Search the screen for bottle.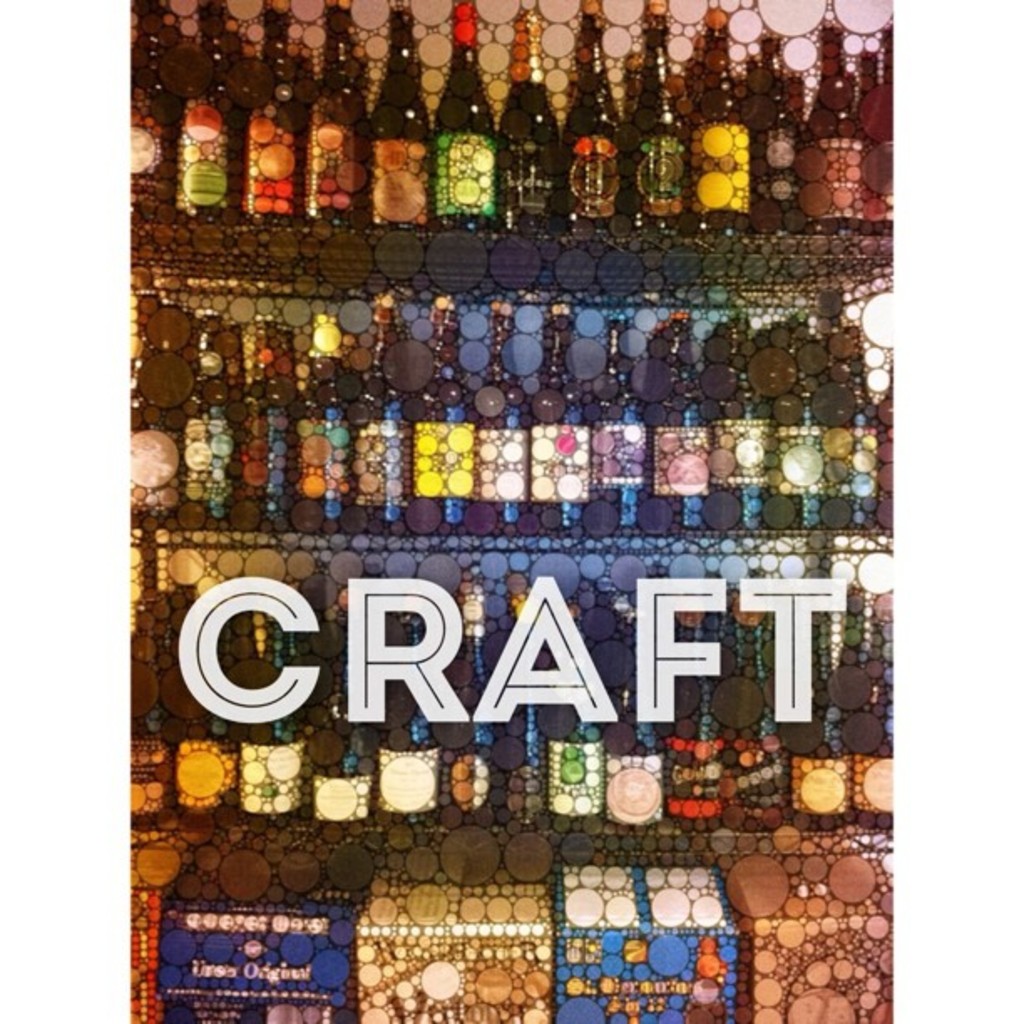
Found at (500,0,557,233).
